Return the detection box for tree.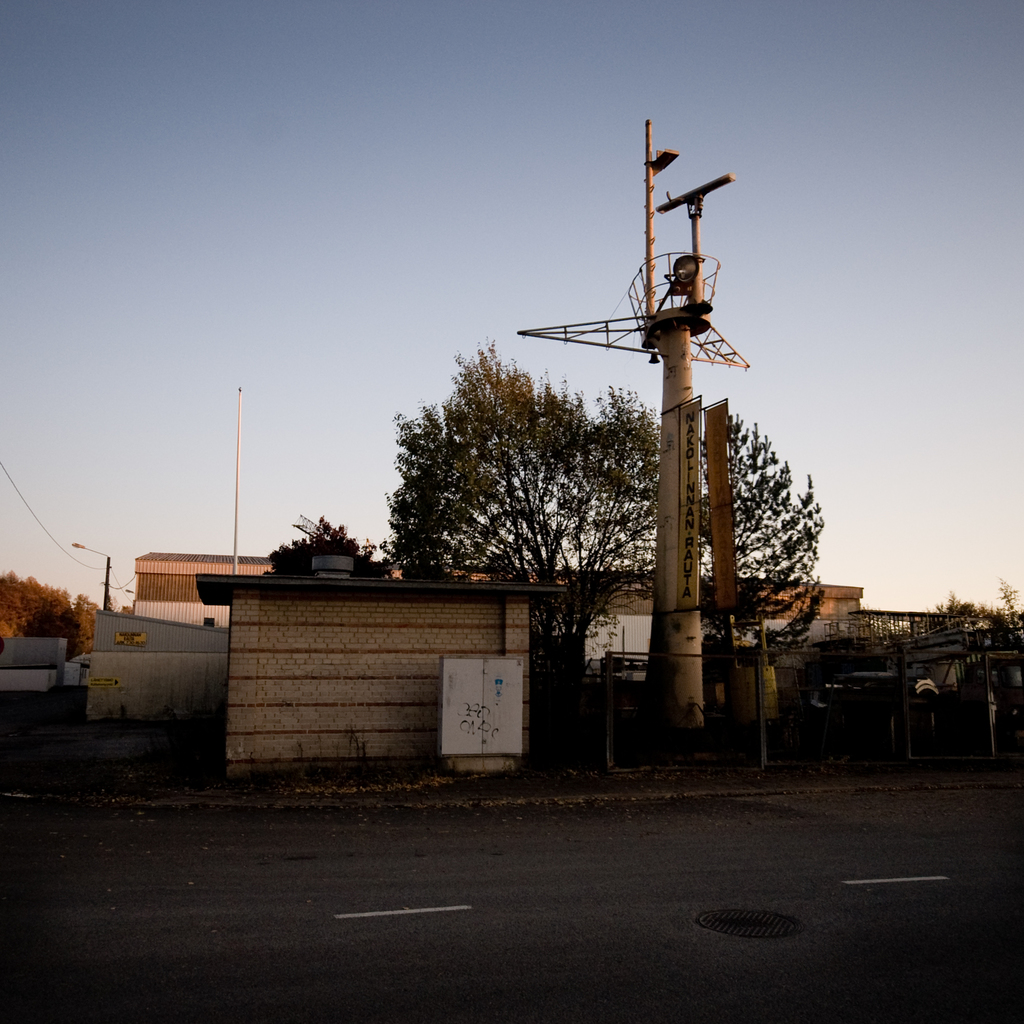
<bbox>255, 509, 402, 589</bbox>.
